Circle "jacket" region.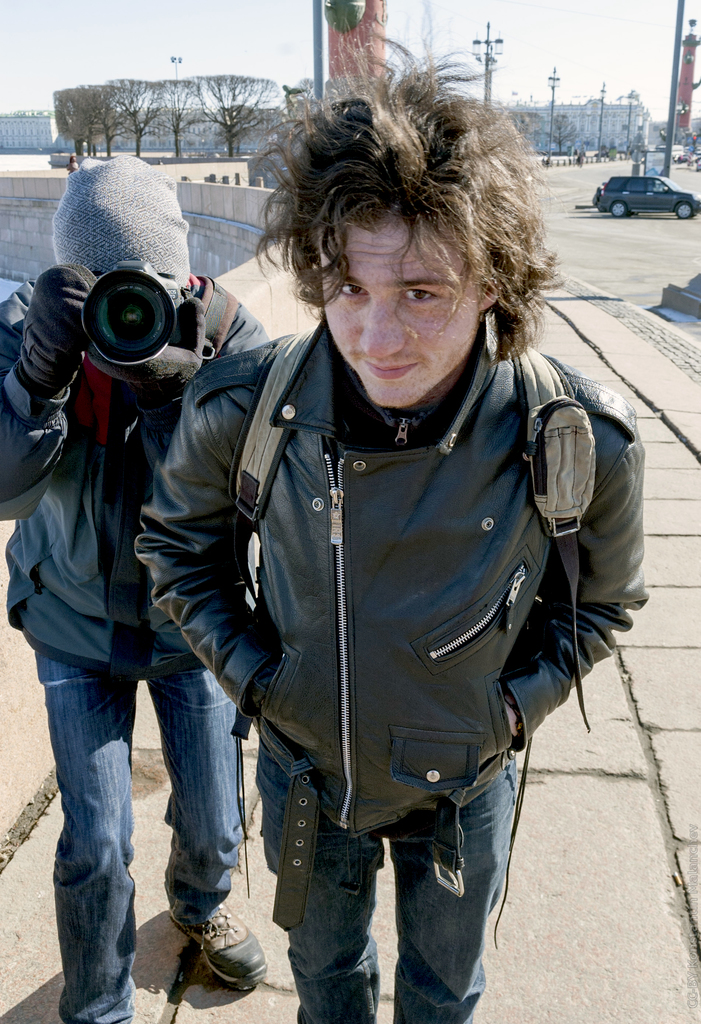
Region: (0, 271, 278, 693).
